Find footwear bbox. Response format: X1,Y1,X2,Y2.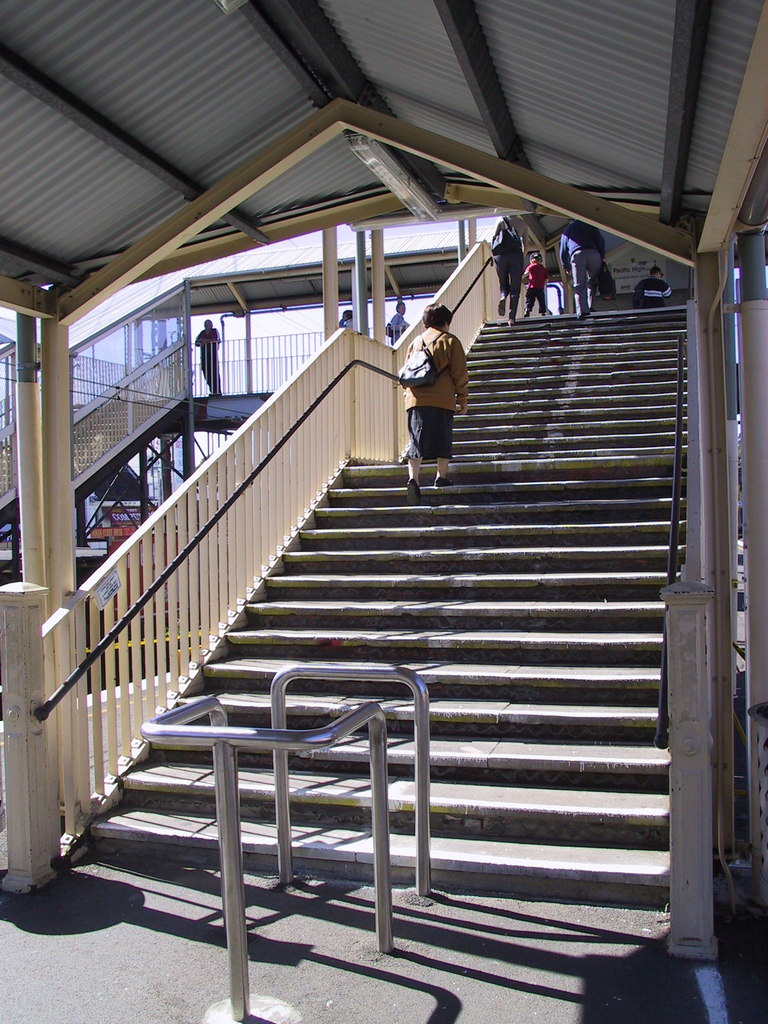
408,478,421,500.
